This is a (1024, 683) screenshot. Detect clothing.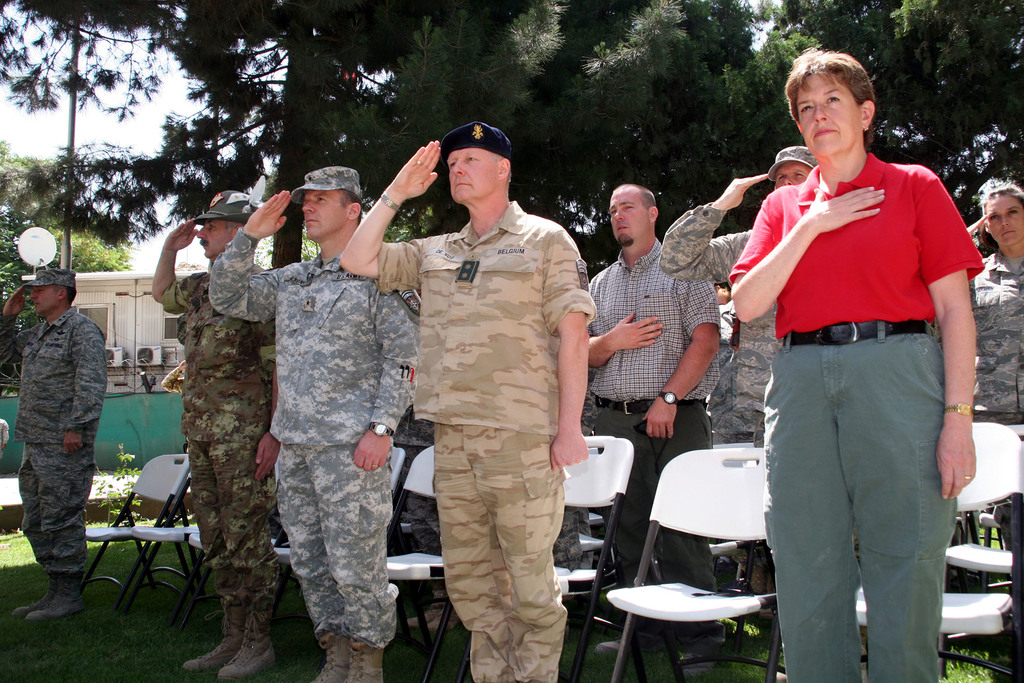
957/247/1023/641.
